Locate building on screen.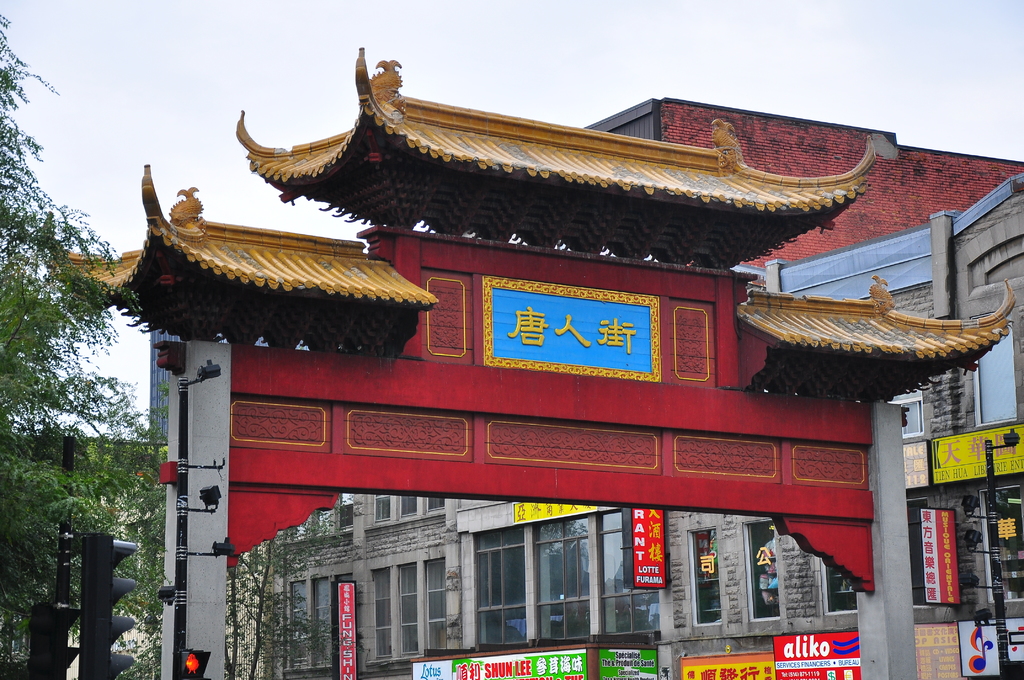
On screen at rect(48, 46, 1023, 679).
